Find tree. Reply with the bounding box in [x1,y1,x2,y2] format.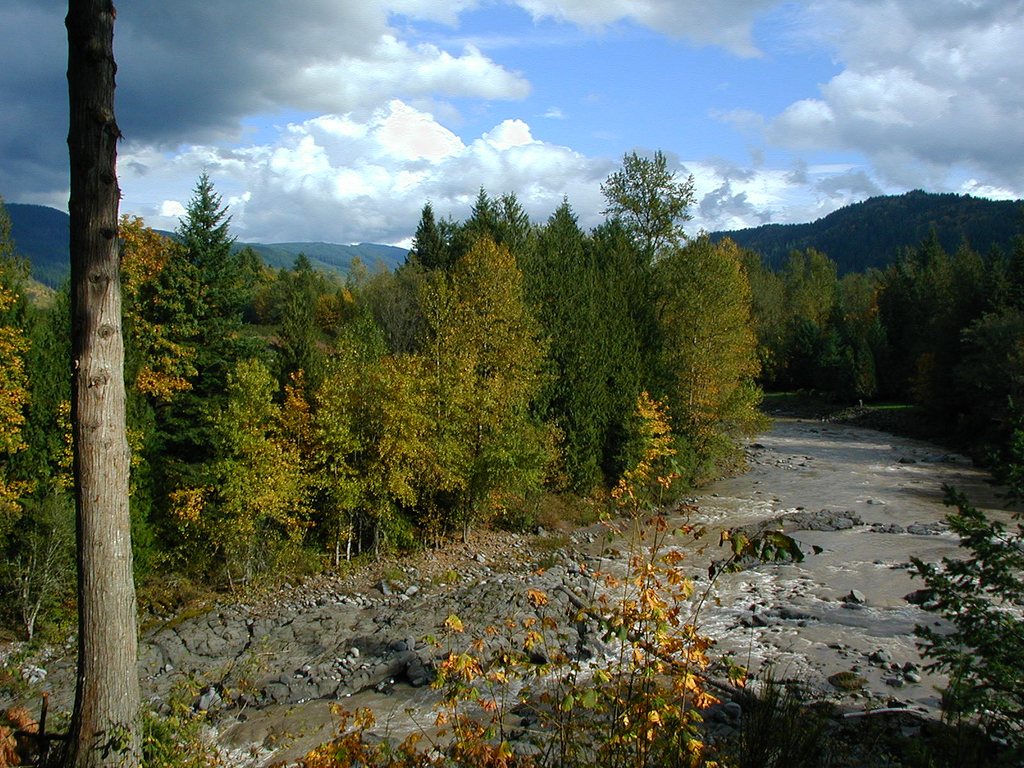
[63,0,152,767].
